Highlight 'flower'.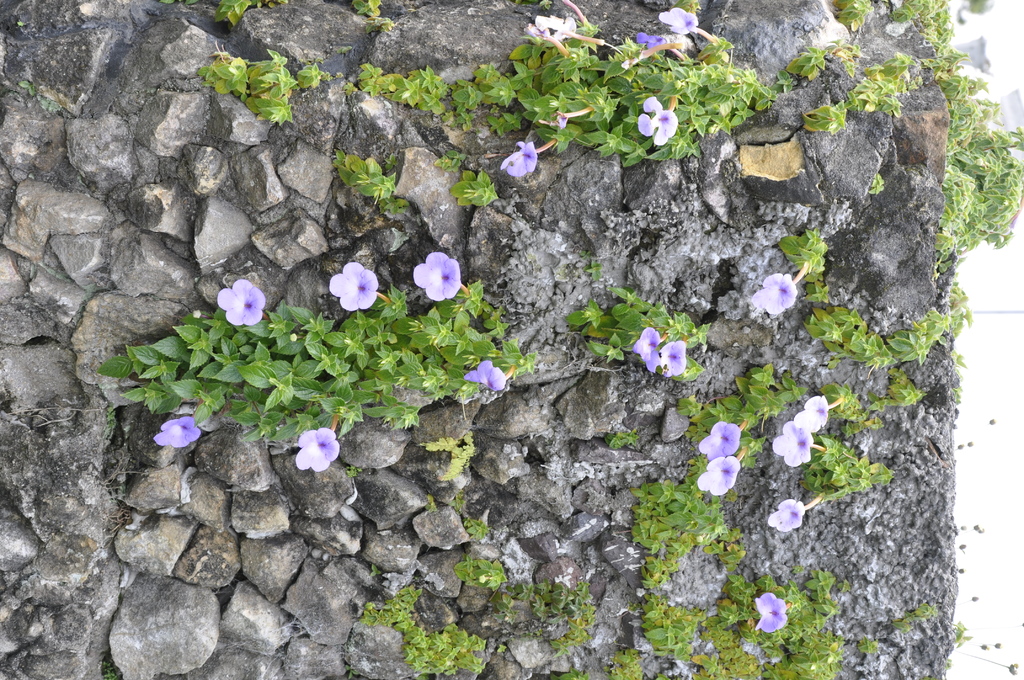
Highlighted region: {"left": 753, "top": 271, "right": 798, "bottom": 315}.
